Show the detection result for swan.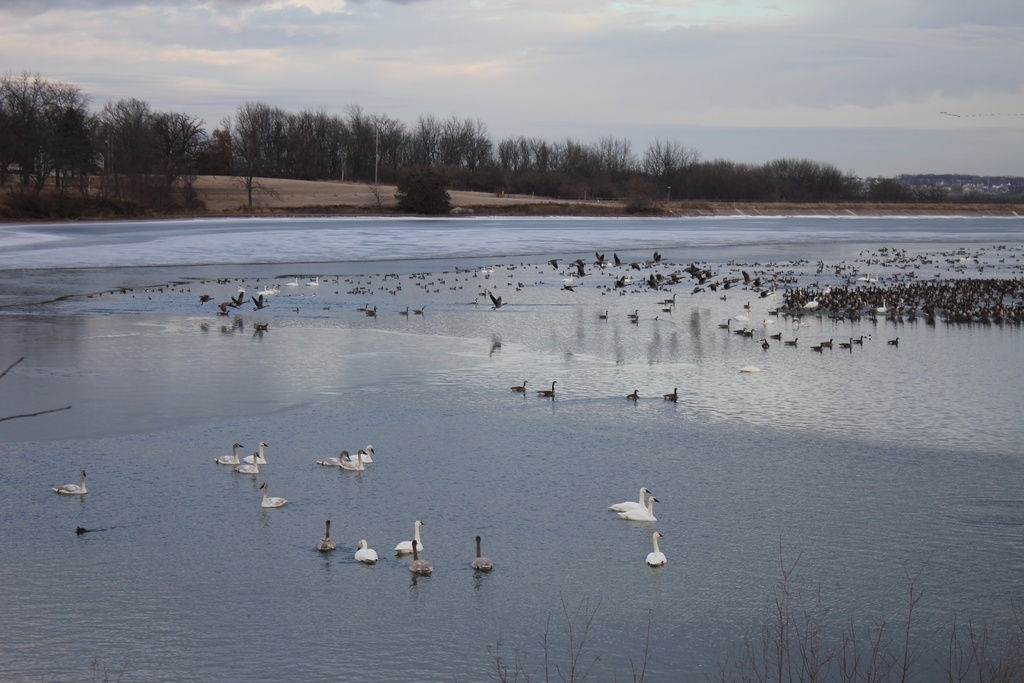
bbox=[858, 272, 868, 279].
